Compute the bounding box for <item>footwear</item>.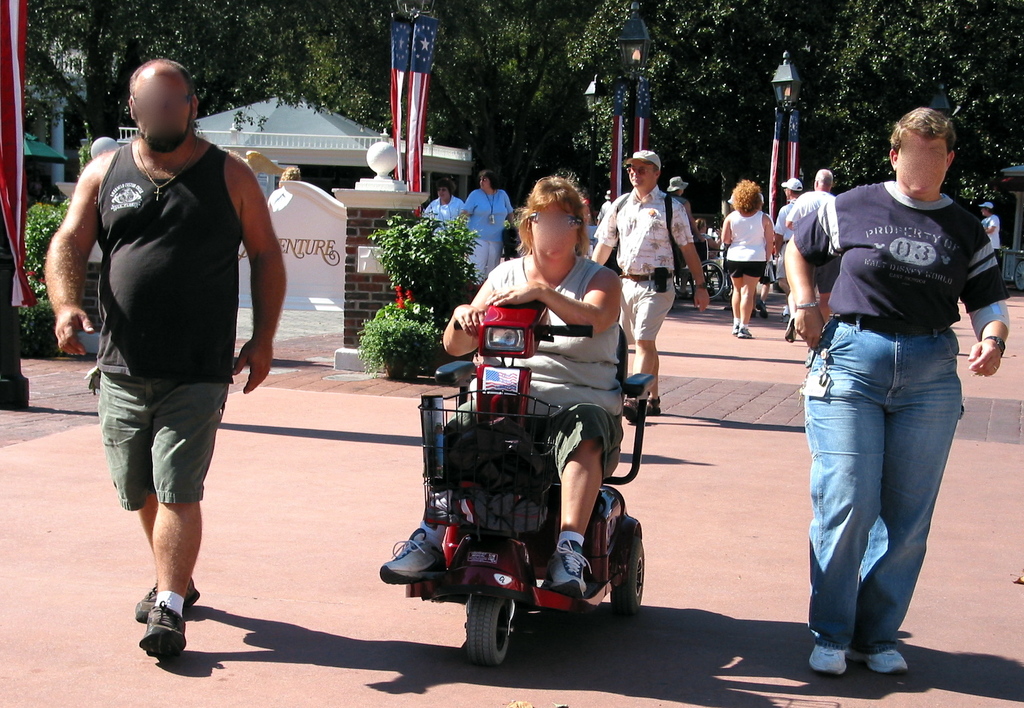
<region>620, 399, 635, 424</region>.
